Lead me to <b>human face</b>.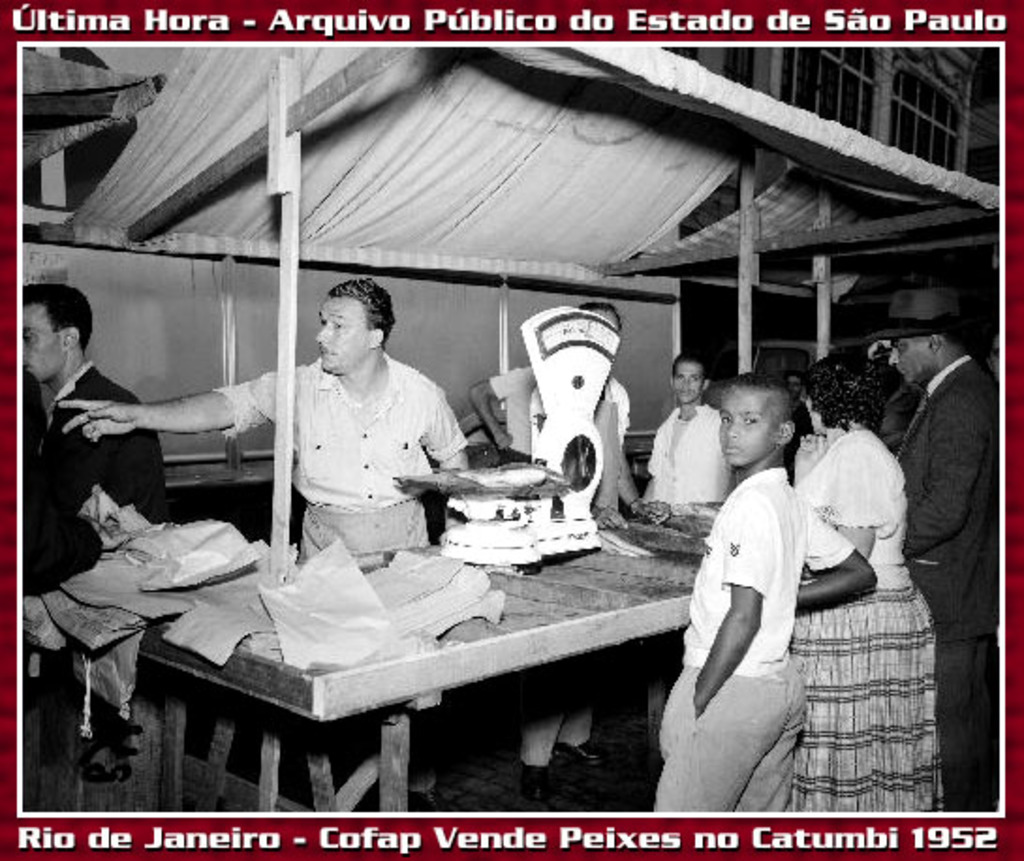
Lead to select_region(675, 359, 701, 404).
